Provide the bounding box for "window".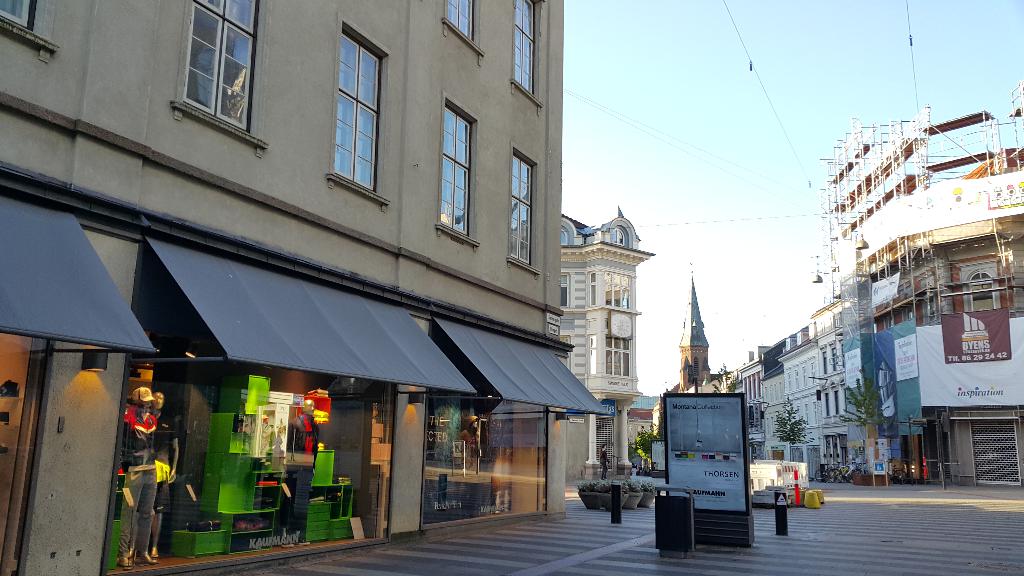
[x1=3, y1=0, x2=29, y2=25].
